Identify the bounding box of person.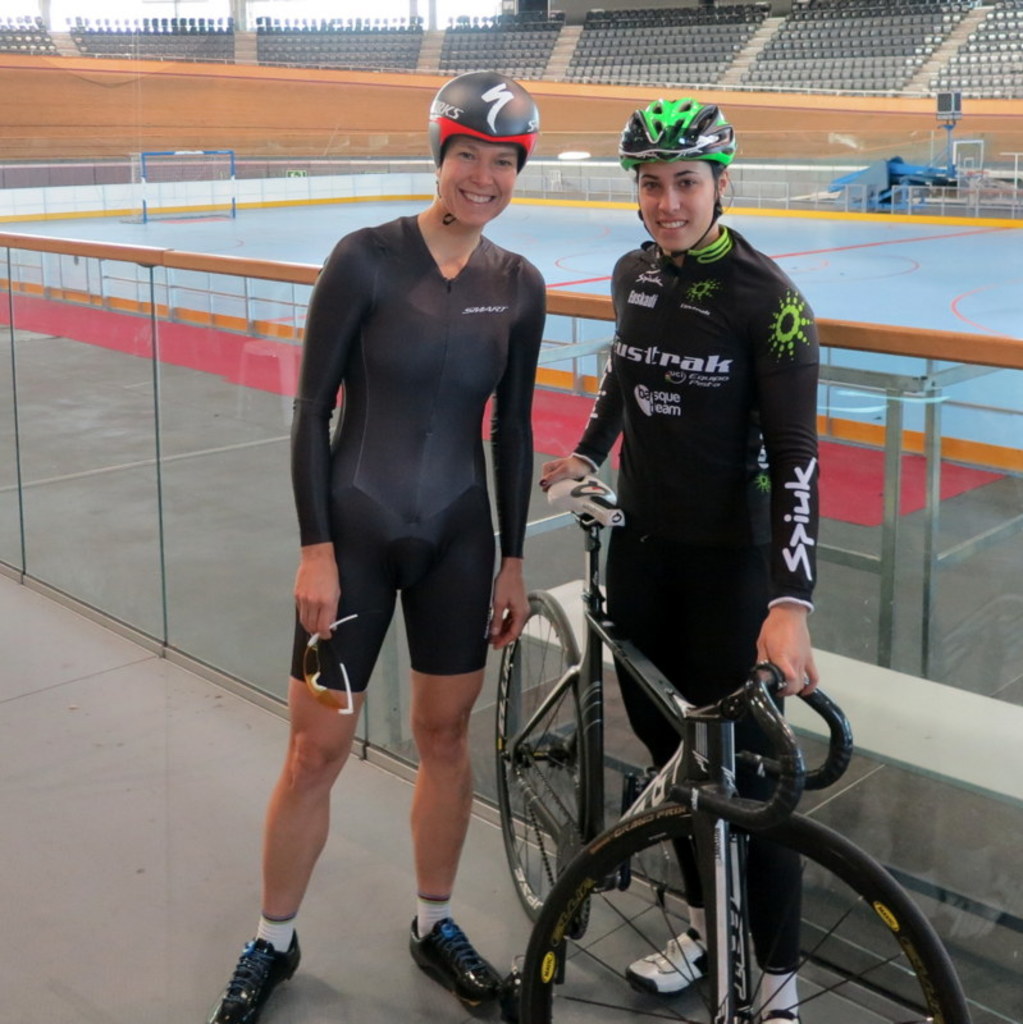
(540,91,819,1023).
